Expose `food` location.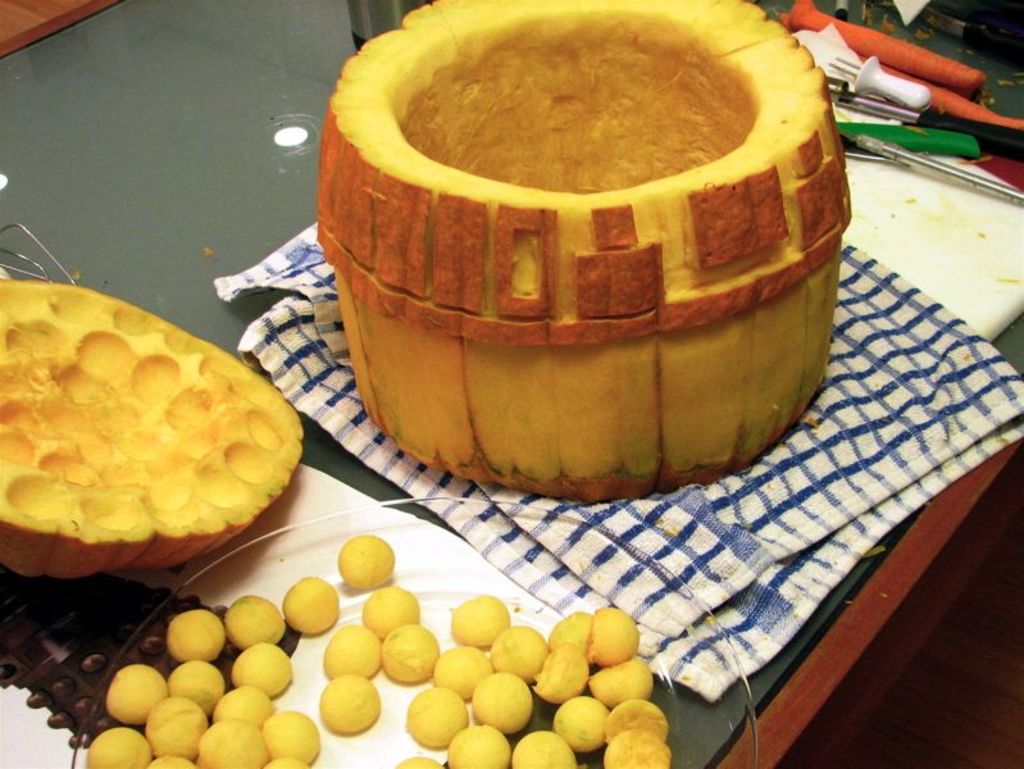
Exposed at <box>338,532,399,597</box>.
